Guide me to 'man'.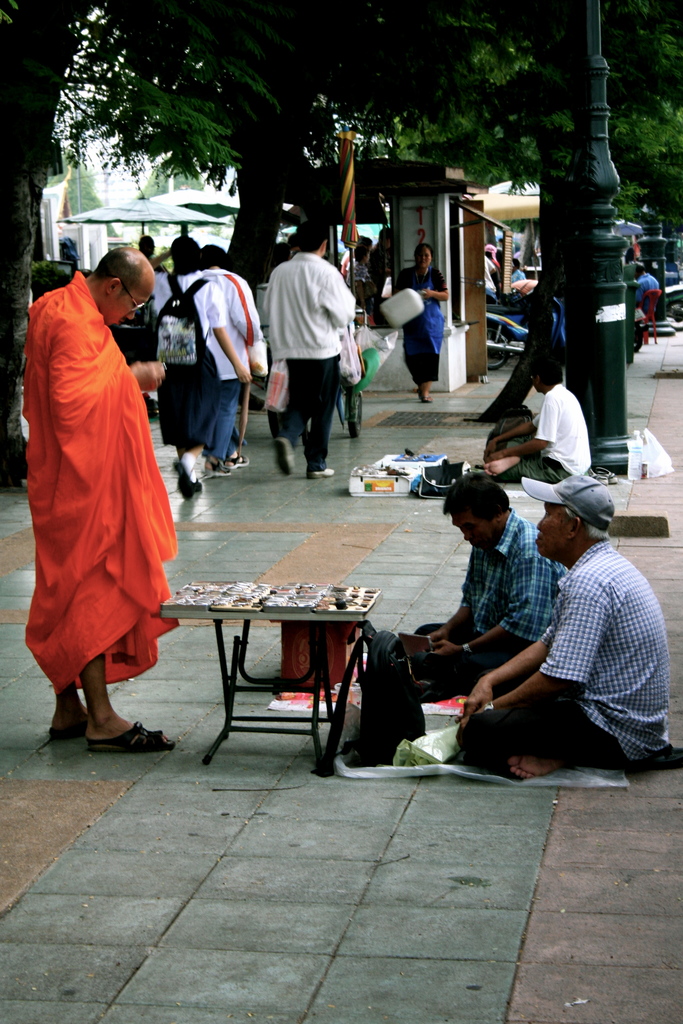
Guidance: (x1=408, y1=463, x2=566, y2=698).
